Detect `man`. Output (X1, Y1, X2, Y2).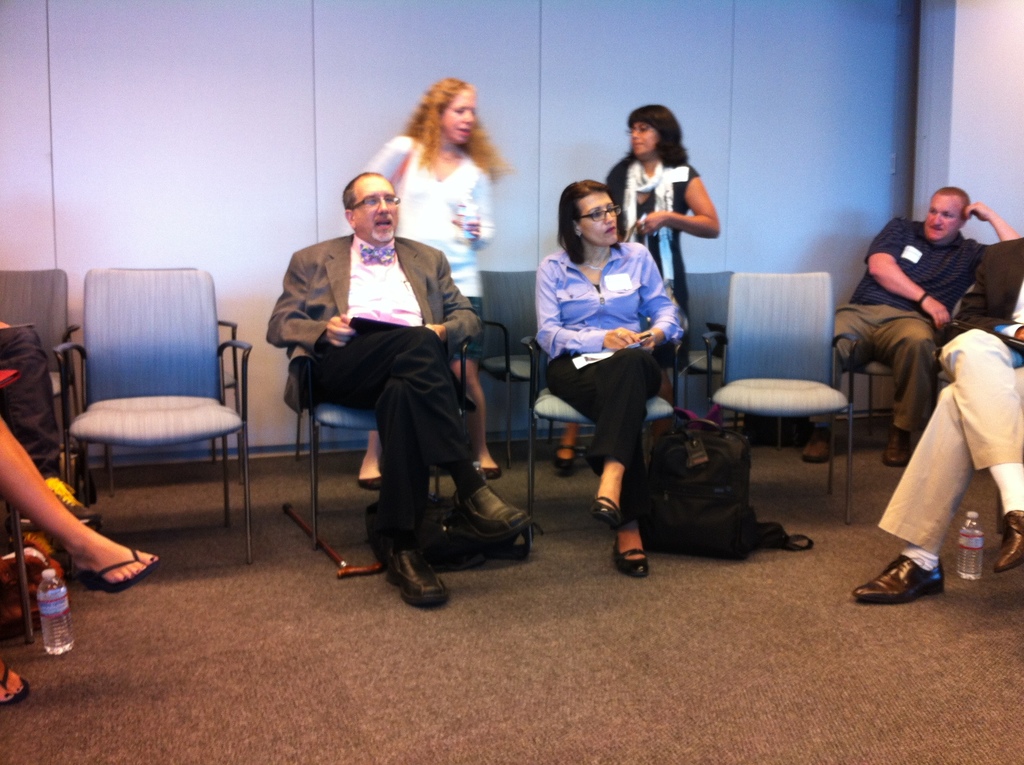
(799, 181, 1020, 464).
